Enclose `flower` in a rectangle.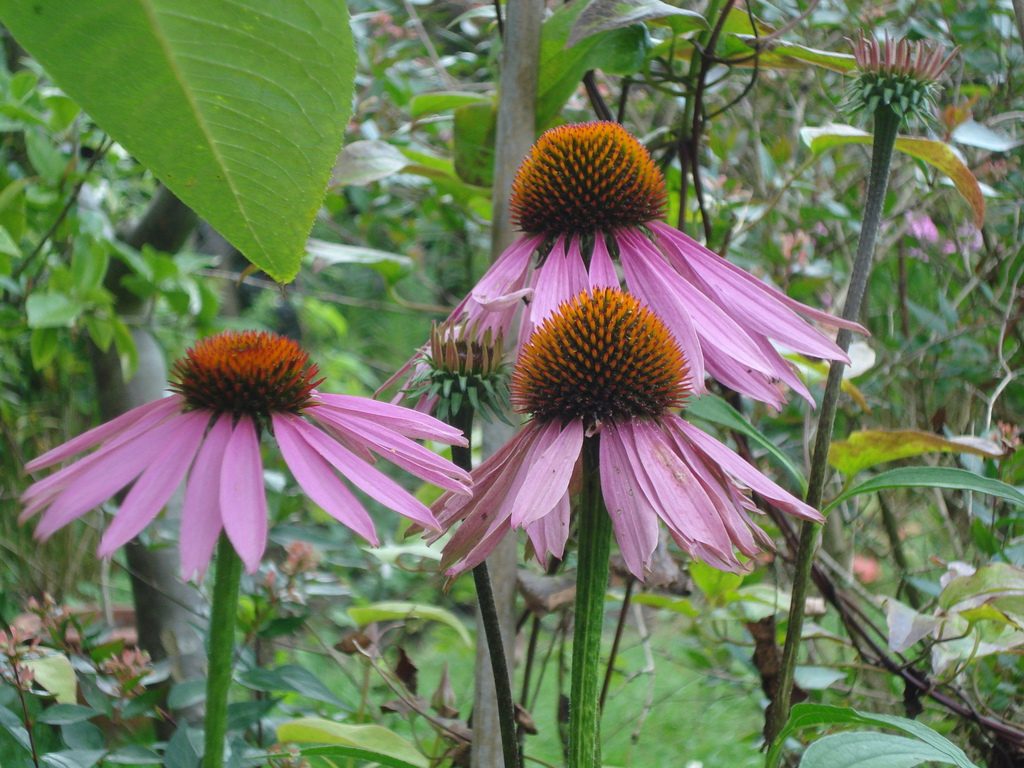
detection(42, 307, 461, 593).
